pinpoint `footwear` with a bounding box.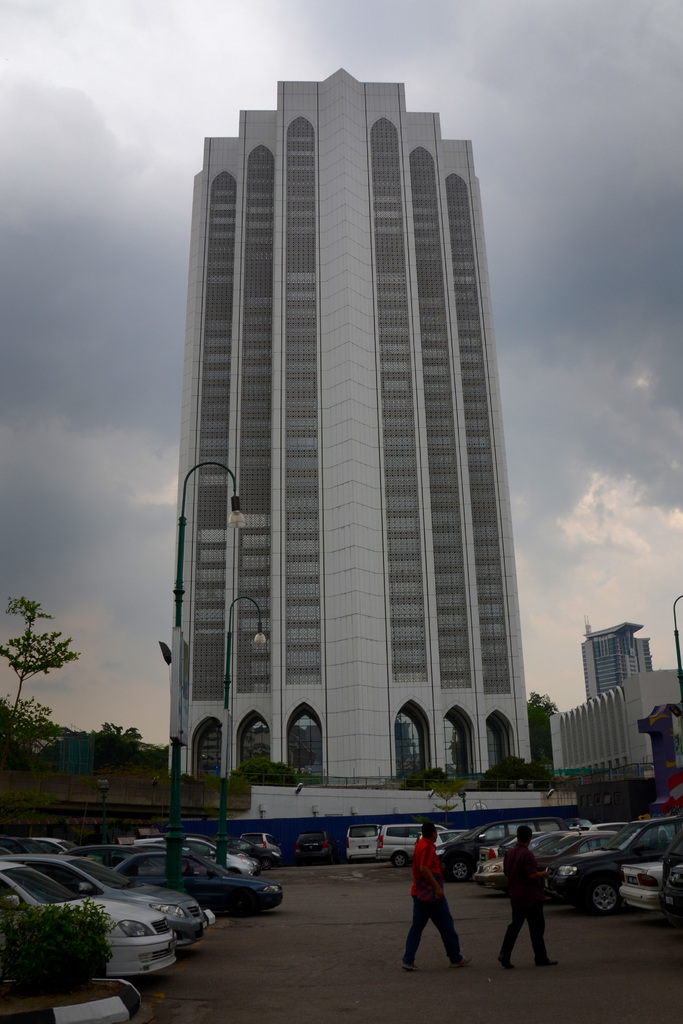
bbox(499, 955, 513, 970).
